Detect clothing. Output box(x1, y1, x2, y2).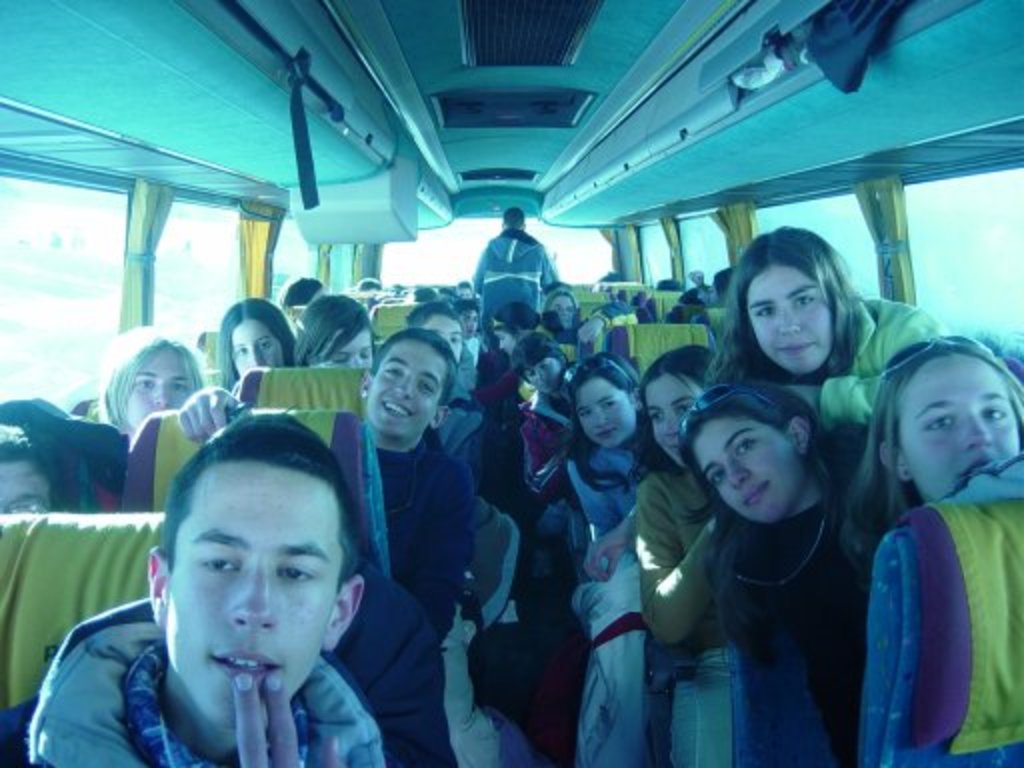
box(0, 582, 392, 766).
